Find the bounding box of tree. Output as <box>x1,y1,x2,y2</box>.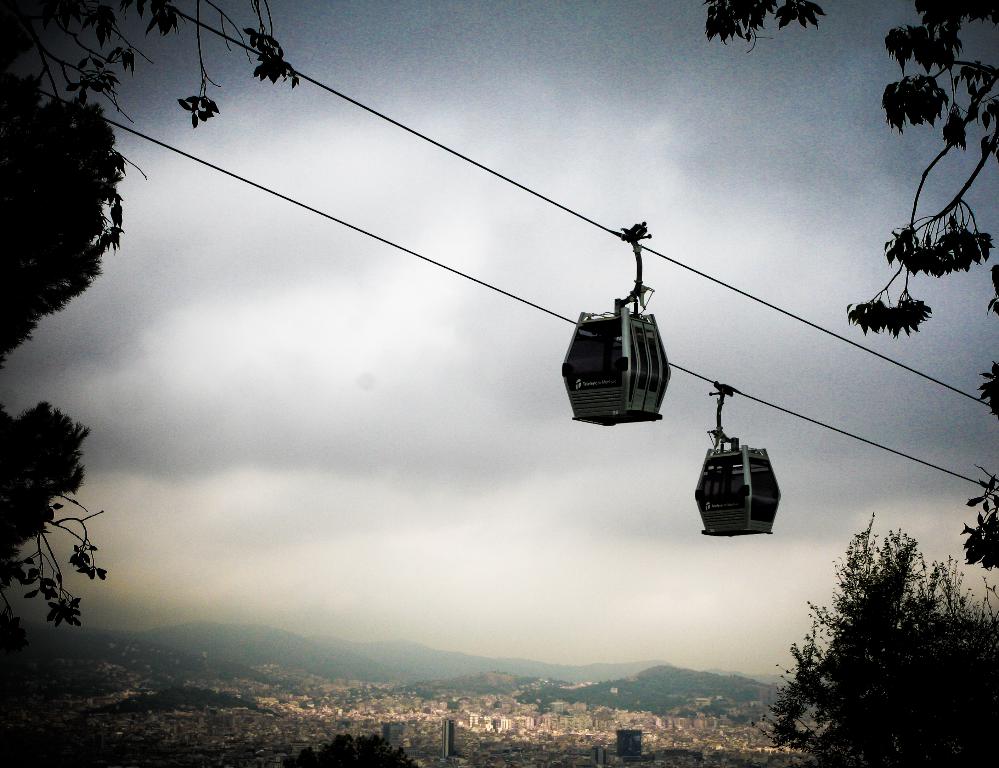
<box>772,518,964,756</box>.
